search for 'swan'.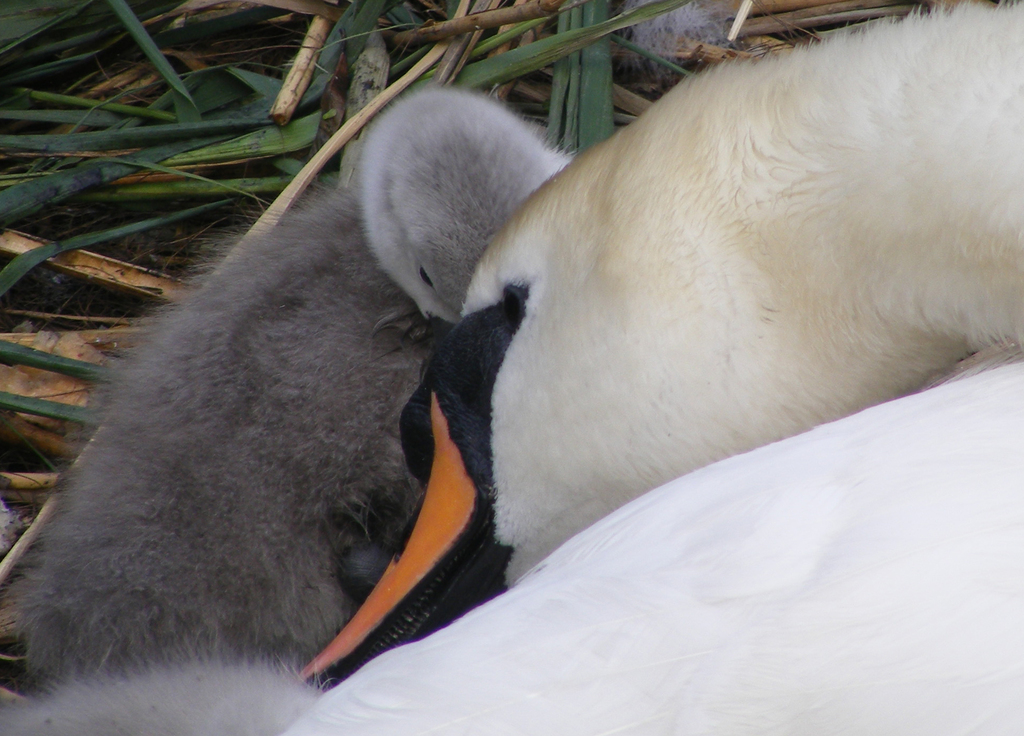
Found at [290,30,1023,735].
